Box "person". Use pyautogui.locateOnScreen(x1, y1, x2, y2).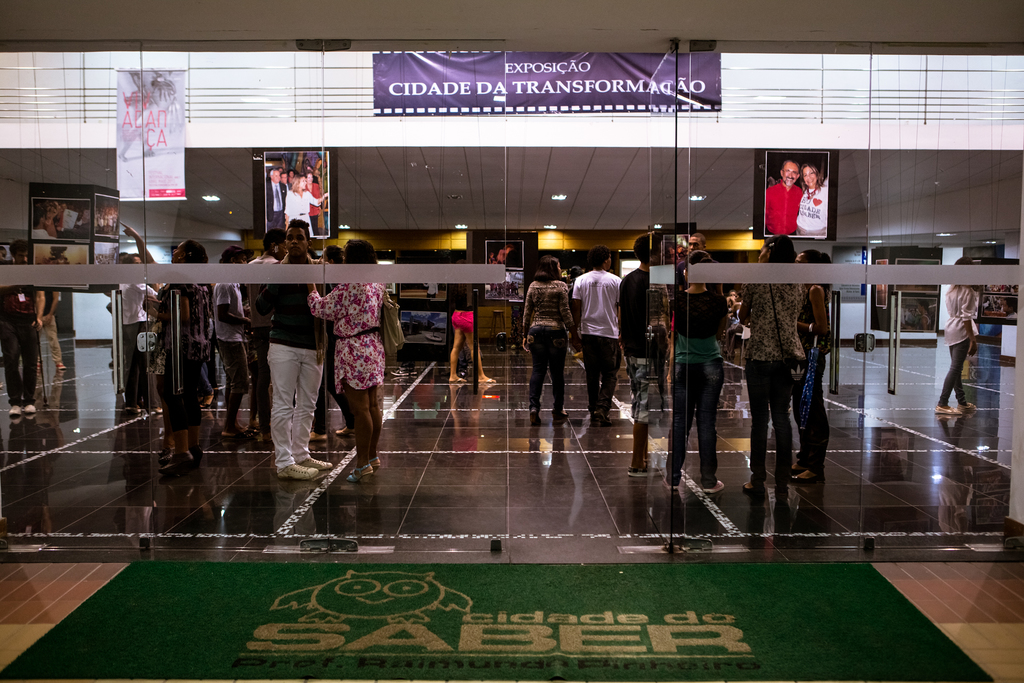
pyautogui.locateOnScreen(790, 241, 836, 480).
